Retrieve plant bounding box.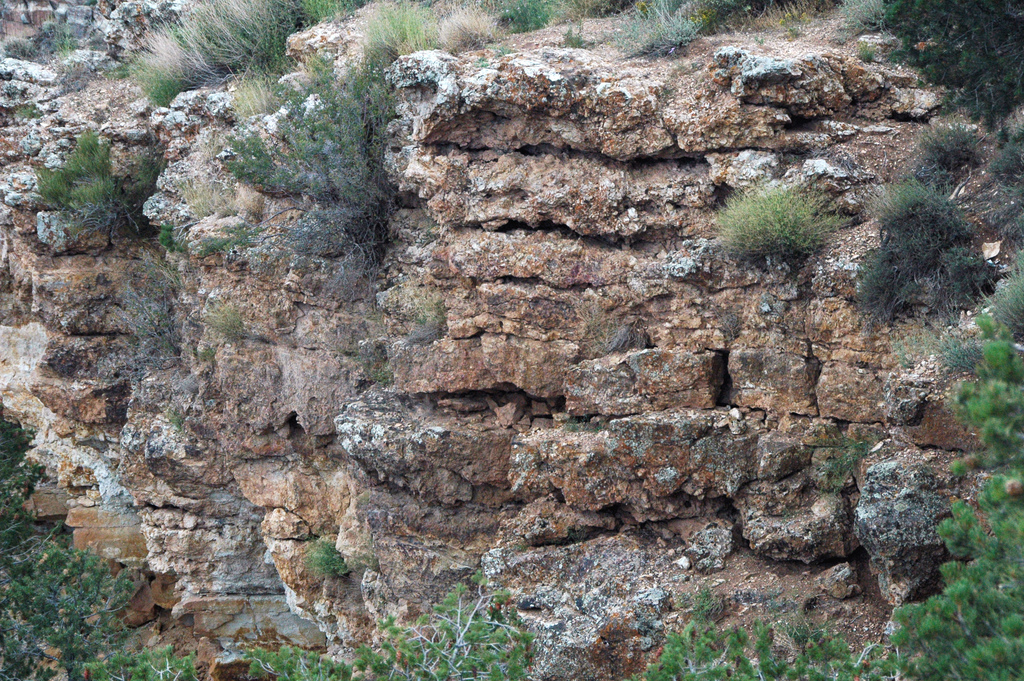
Bounding box: [209,291,257,345].
